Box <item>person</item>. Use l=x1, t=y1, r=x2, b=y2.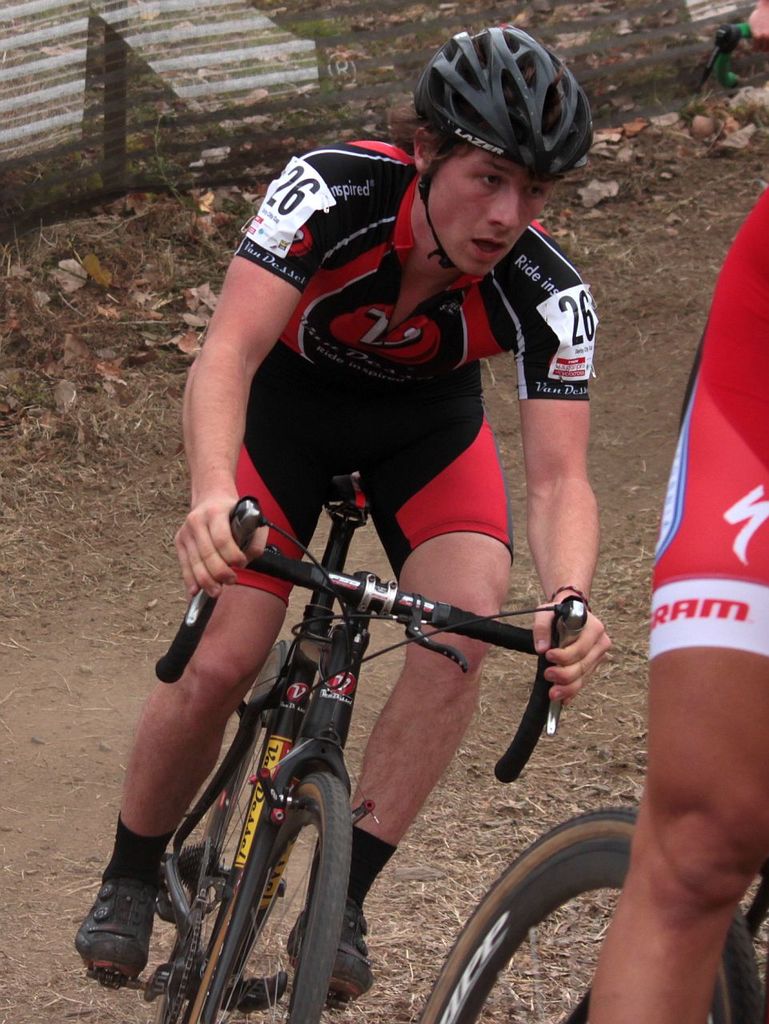
l=587, t=186, r=768, b=1023.
